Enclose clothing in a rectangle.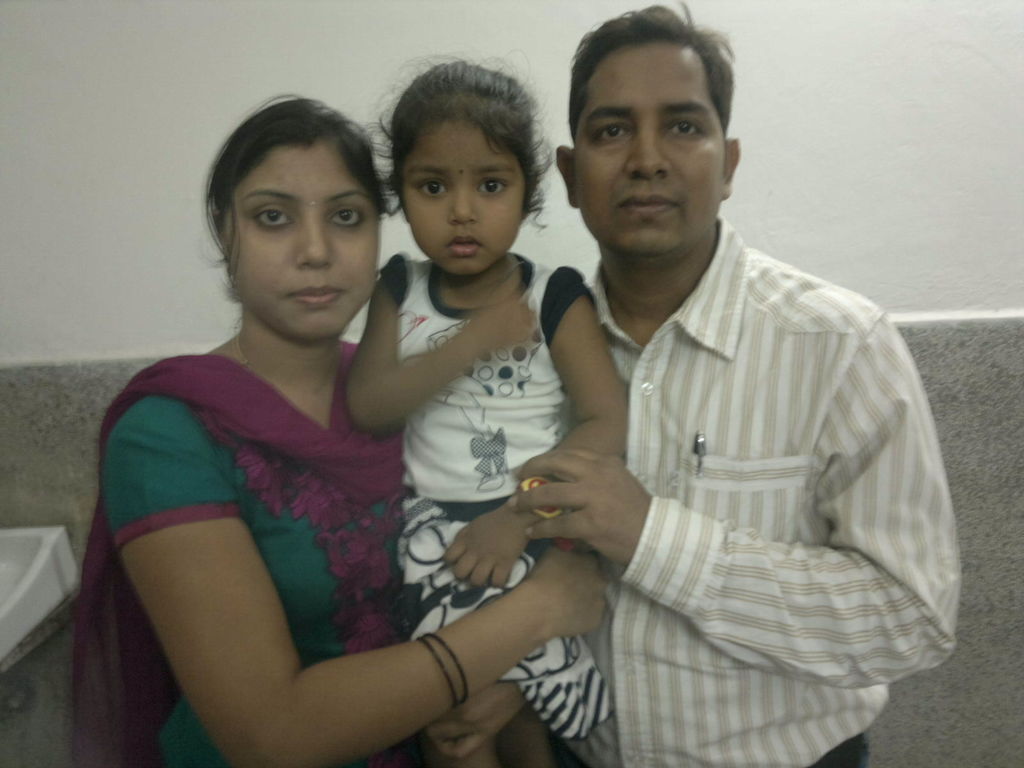
pyautogui.locateOnScreen(375, 257, 599, 743).
